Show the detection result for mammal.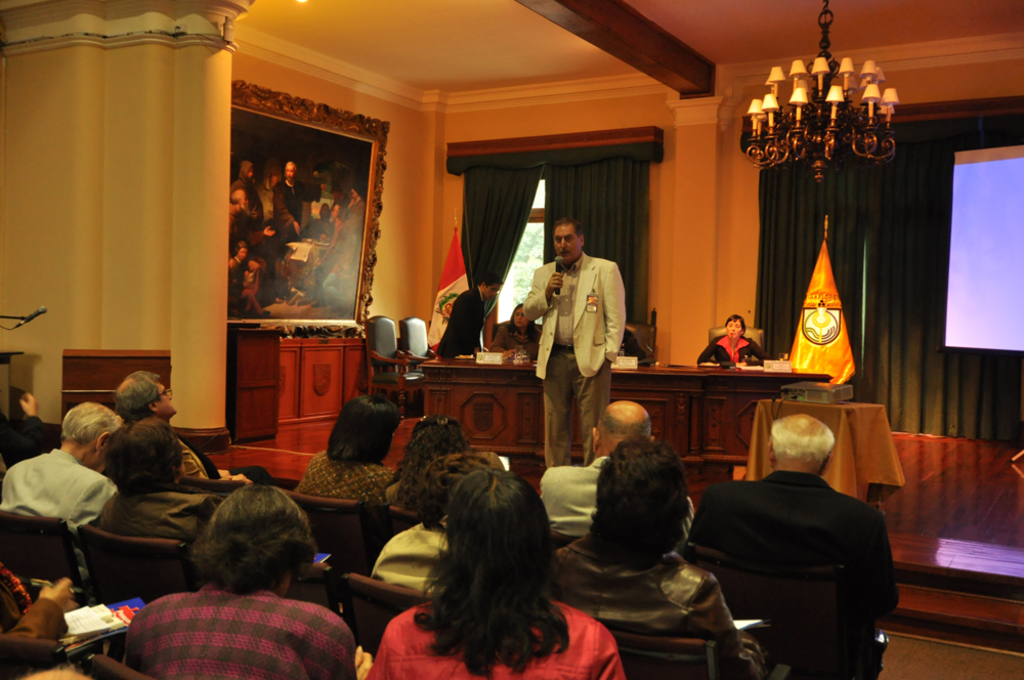
detection(0, 401, 126, 579).
